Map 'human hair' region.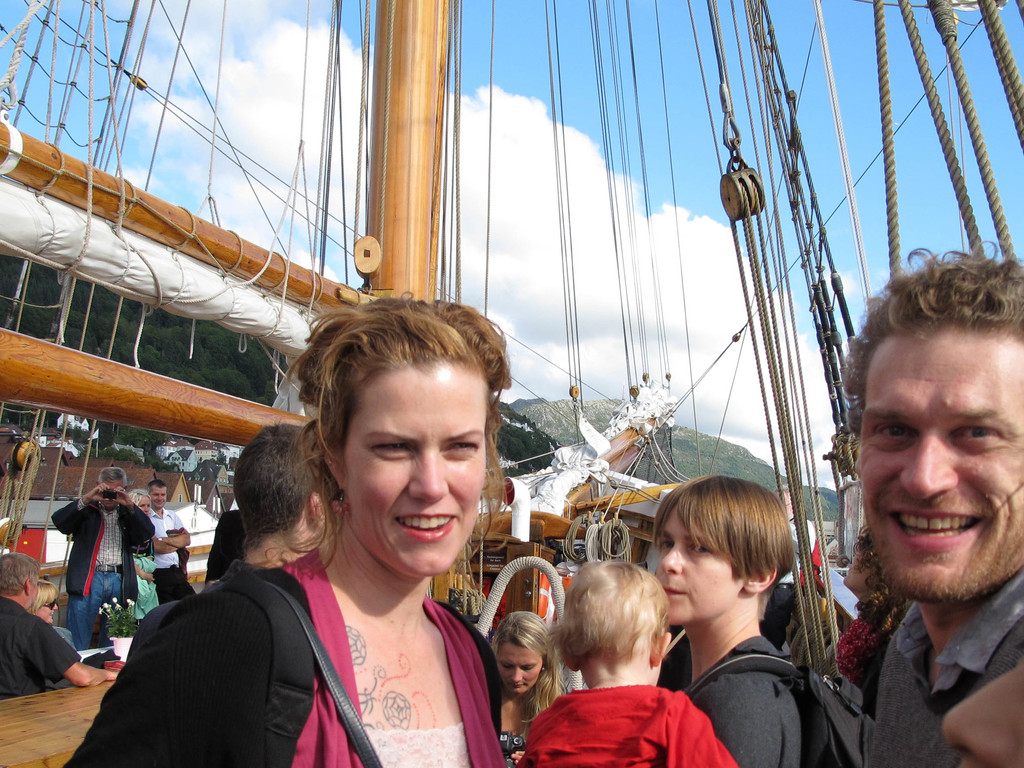
Mapped to 239 422 323 557.
